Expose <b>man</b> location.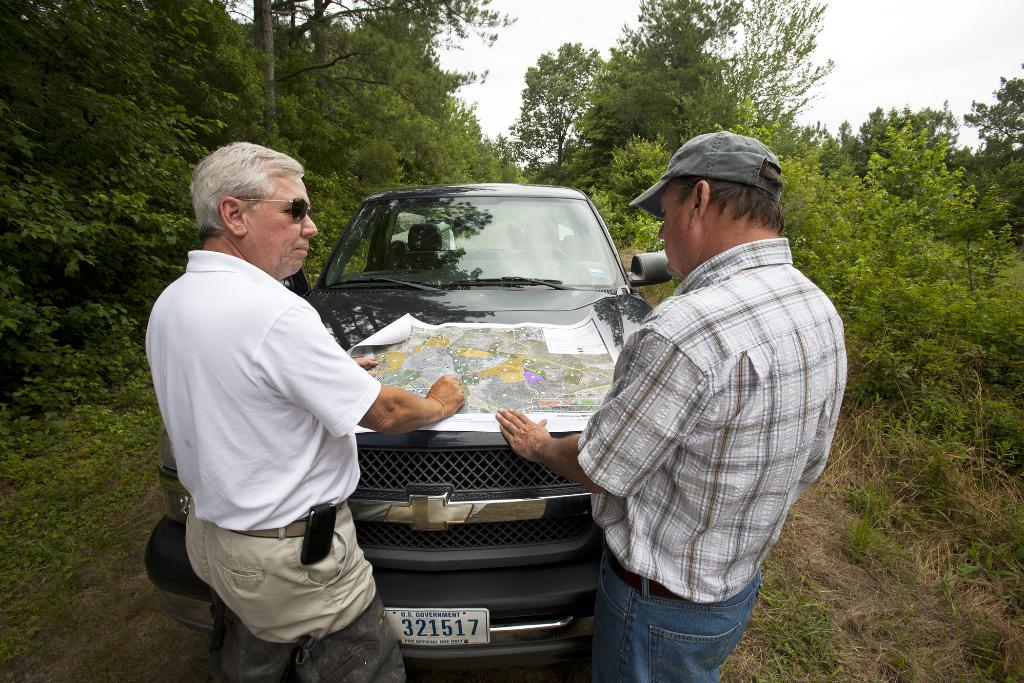
Exposed at rect(148, 136, 404, 668).
